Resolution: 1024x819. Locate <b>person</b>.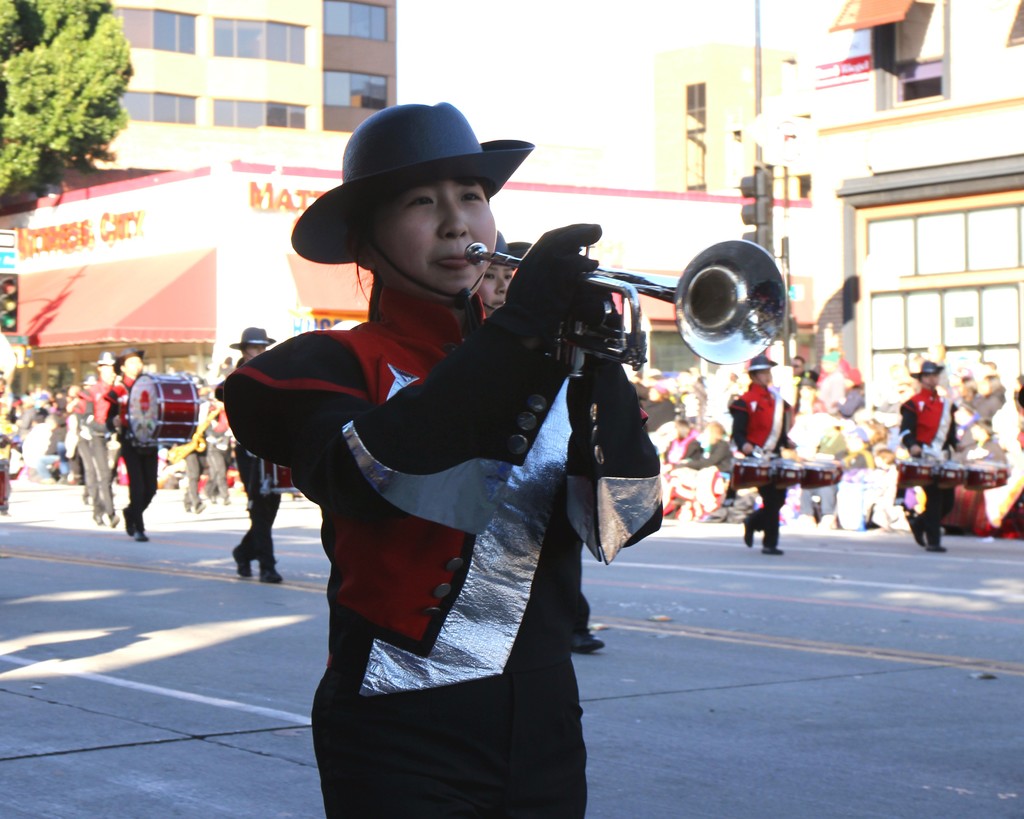
[99,333,161,536].
